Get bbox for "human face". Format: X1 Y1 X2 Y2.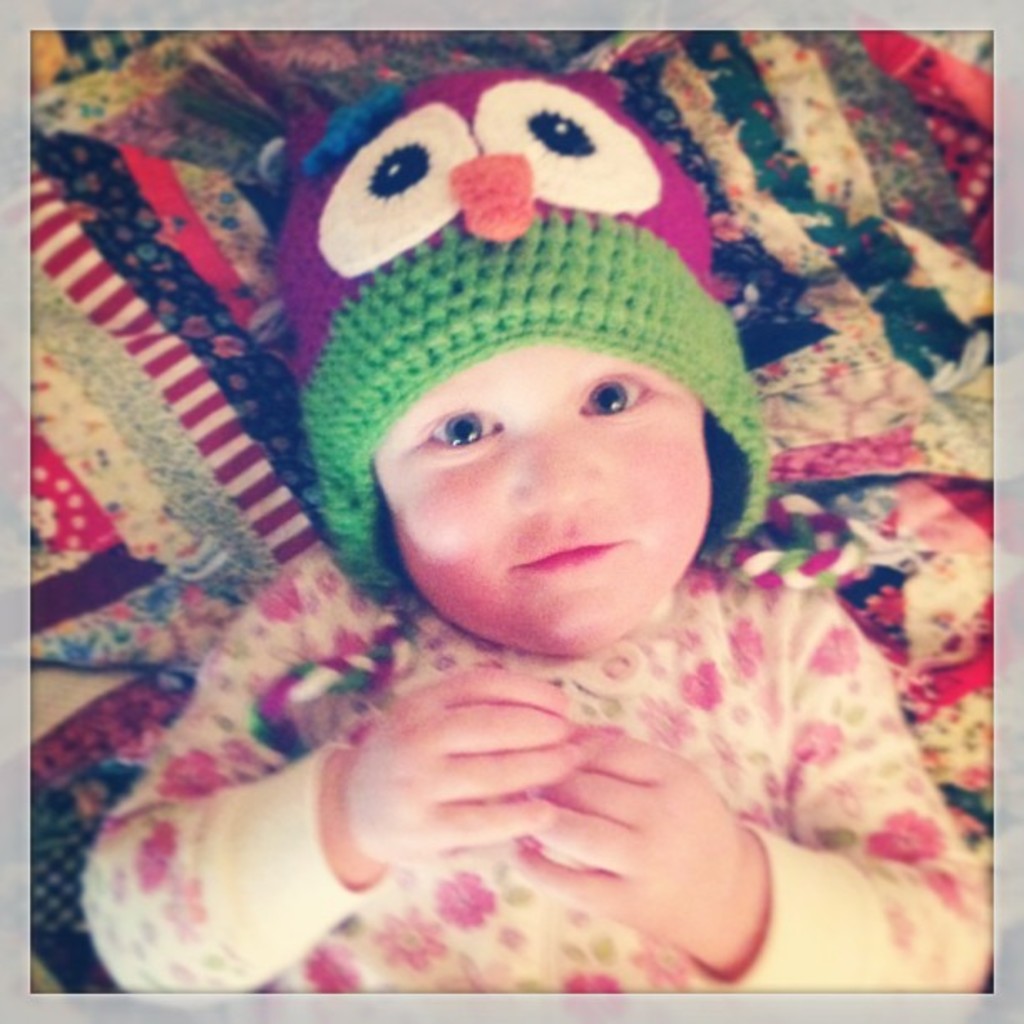
395 350 718 668.
